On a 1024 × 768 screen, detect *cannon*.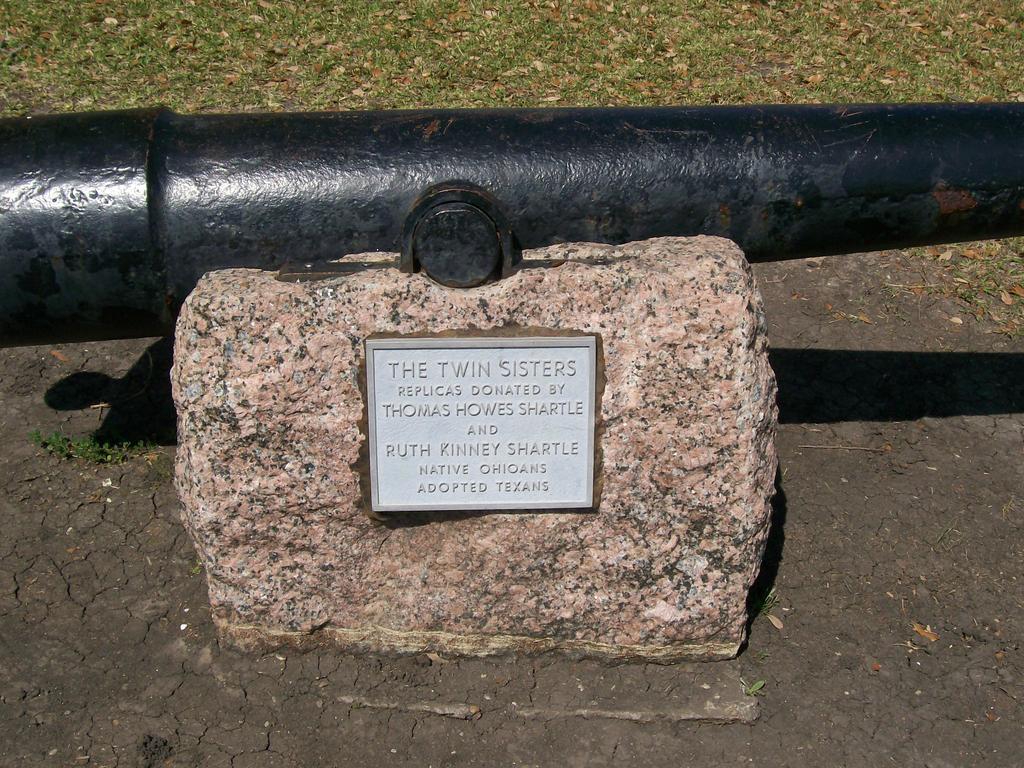
pyautogui.locateOnScreen(0, 101, 1023, 351).
